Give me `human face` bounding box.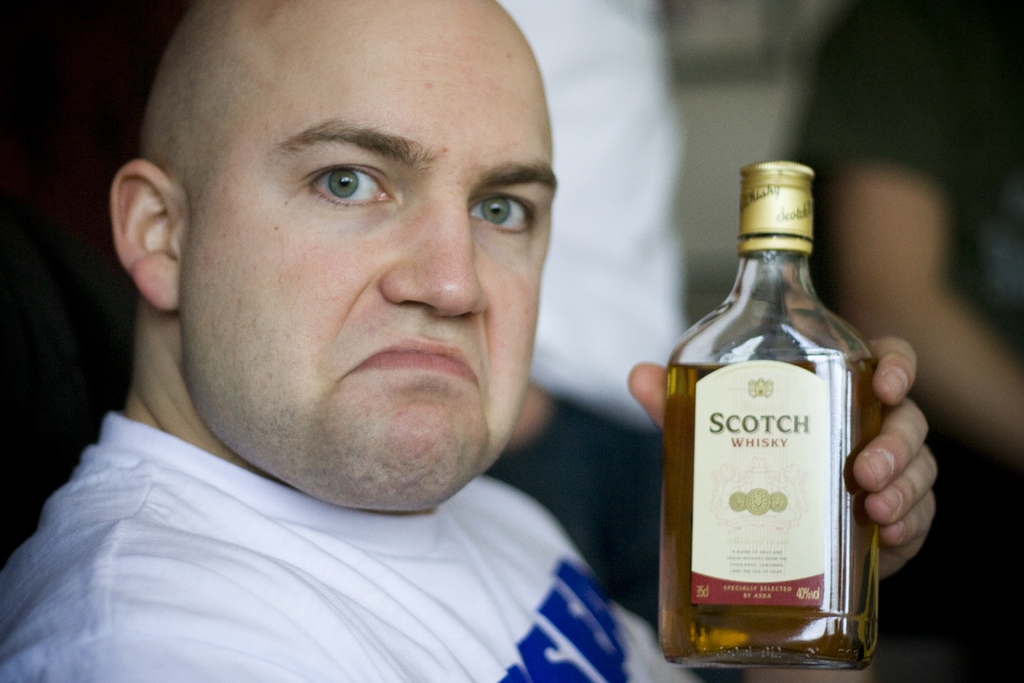
select_region(180, 21, 556, 511).
